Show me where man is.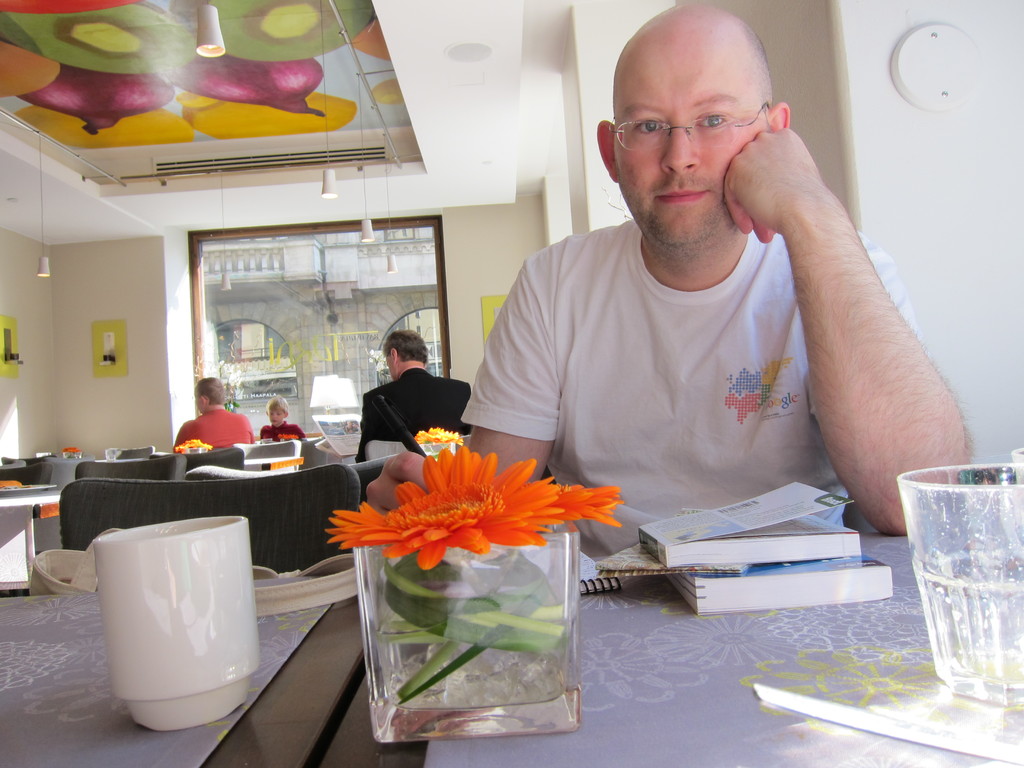
man is at <box>172,378,252,455</box>.
